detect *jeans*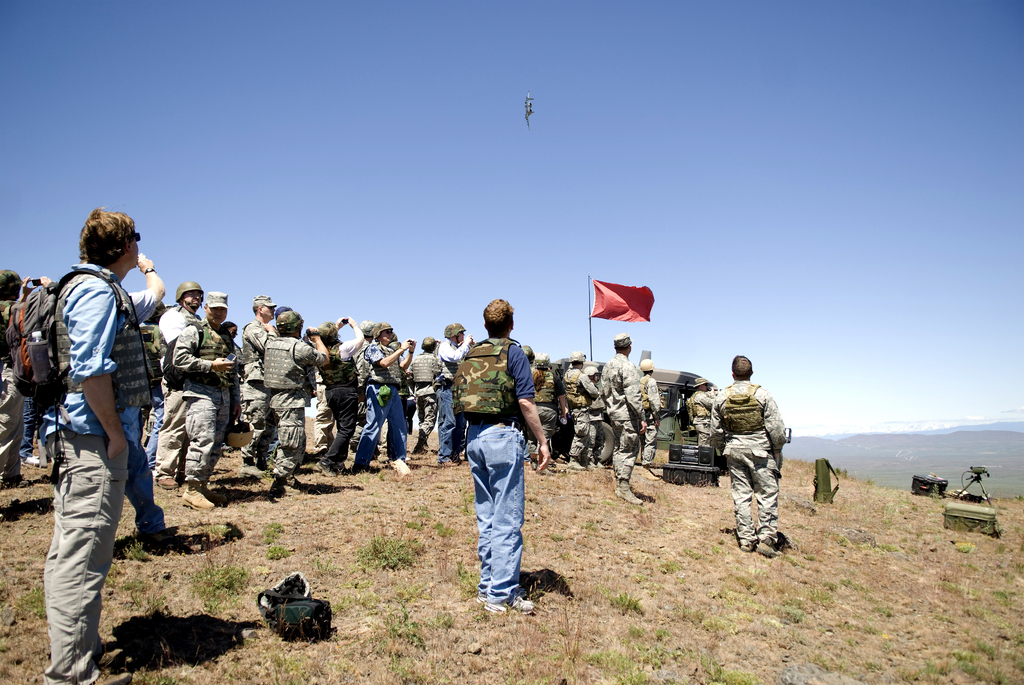
bbox=(118, 450, 169, 539)
